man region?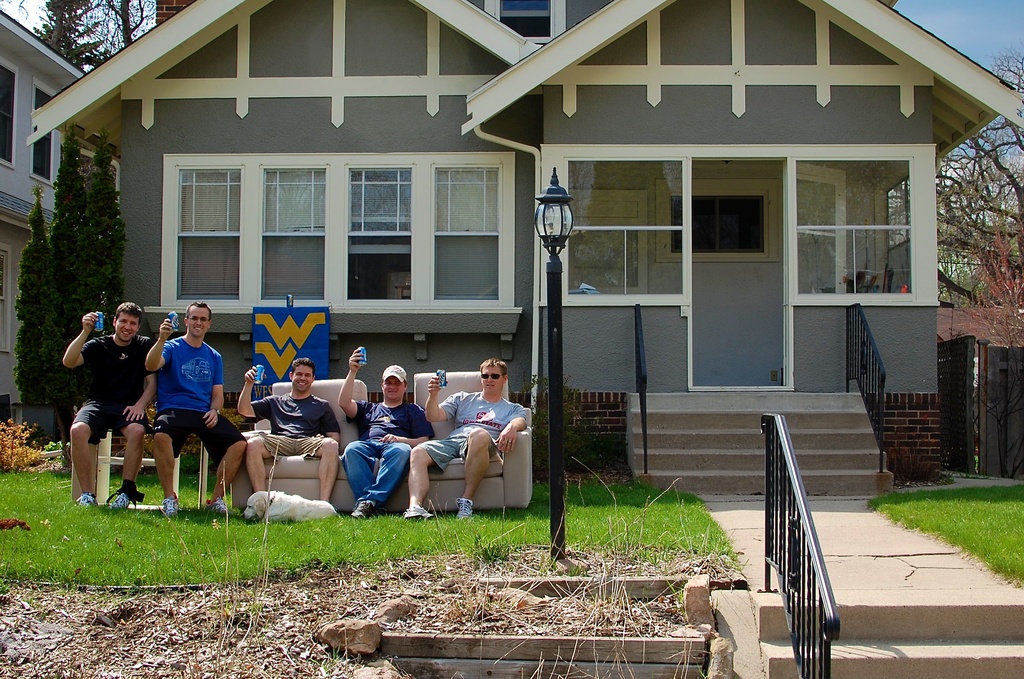
60/297/156/510
